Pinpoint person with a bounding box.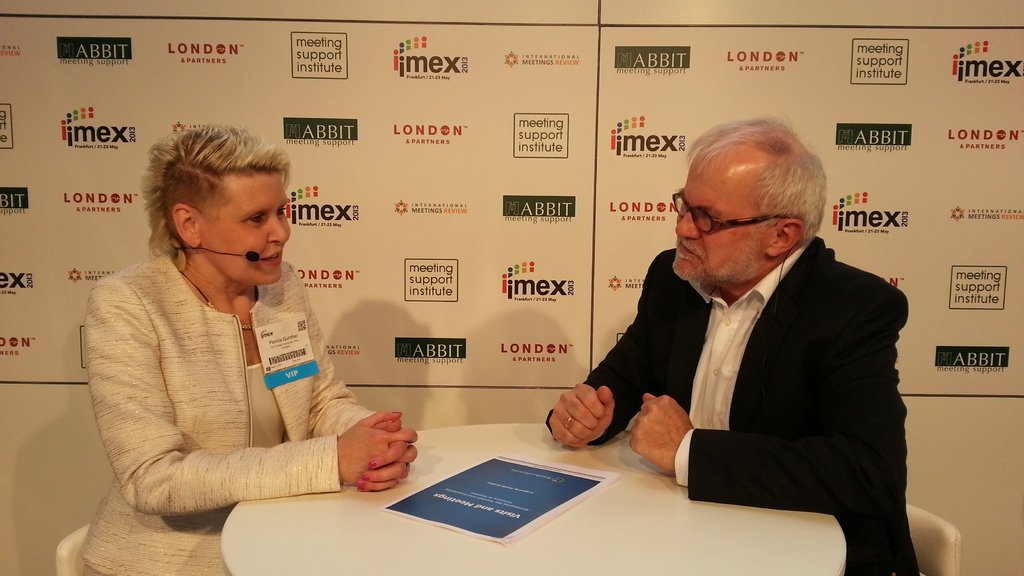
<region>576, 115, 904, 567</region>.
